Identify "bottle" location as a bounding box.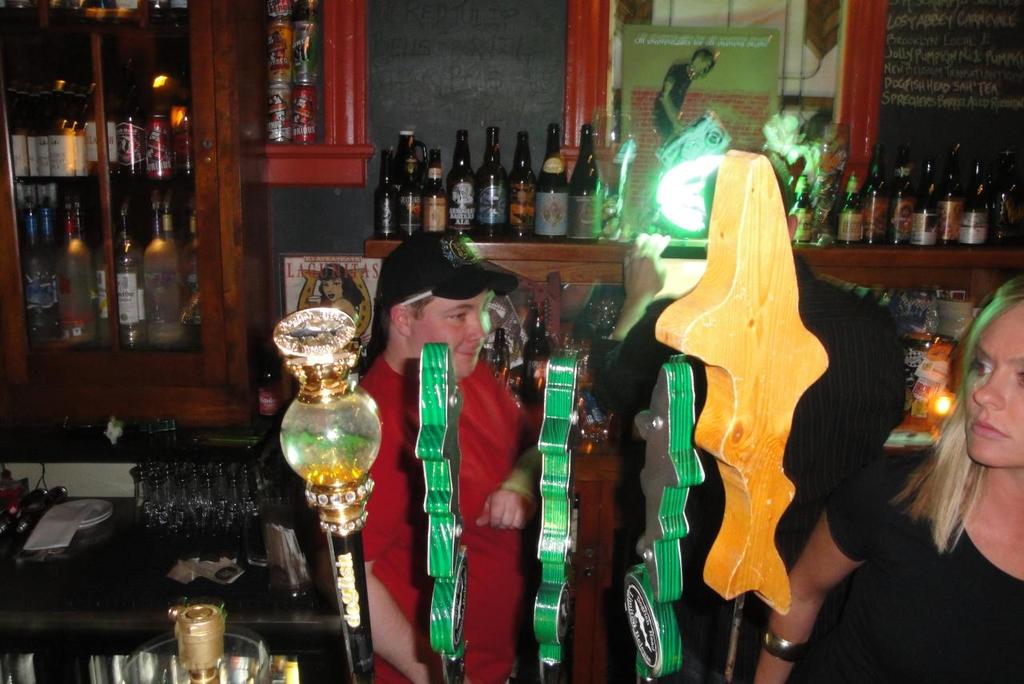
<region>493, 326, 509, 373</region>.
